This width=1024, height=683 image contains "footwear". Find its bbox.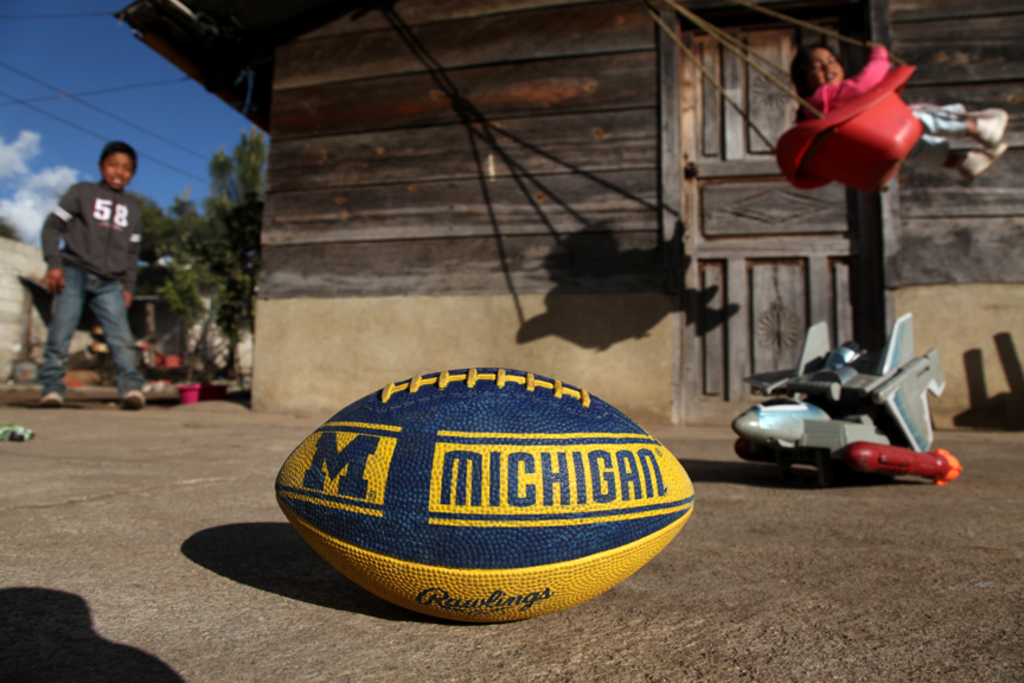
l=37, t=394, r=68, b=407.
